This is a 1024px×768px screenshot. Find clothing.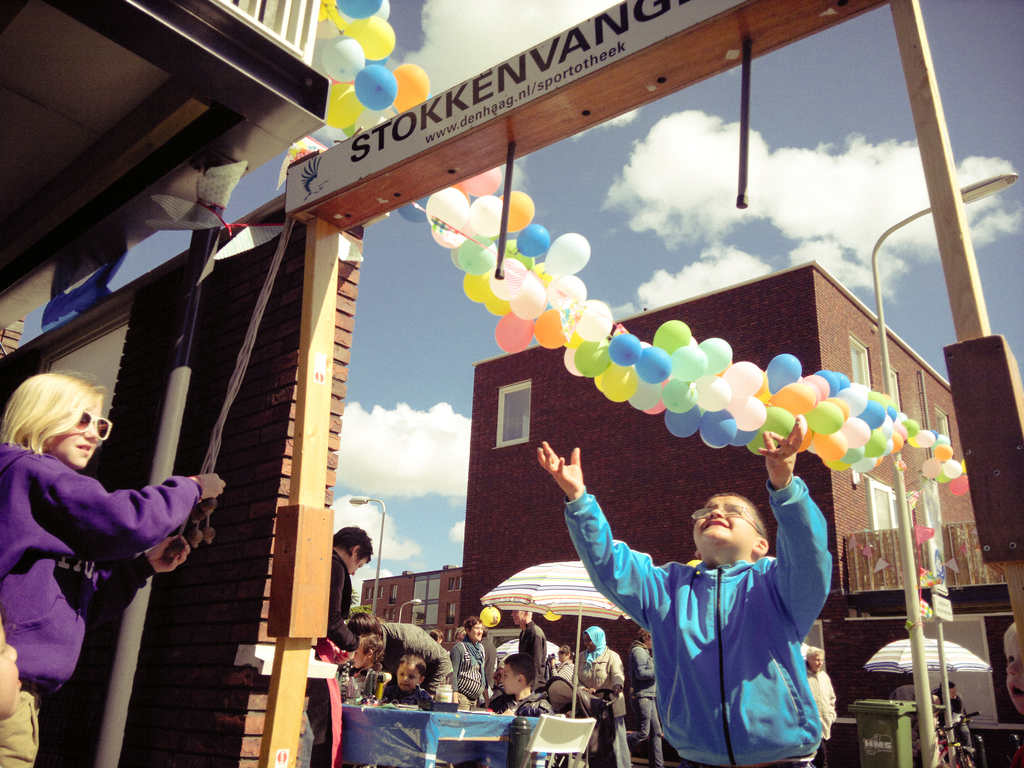
Bounding box: {"left": 0, "top": 689, "right": 44, "bottom": 767}.
